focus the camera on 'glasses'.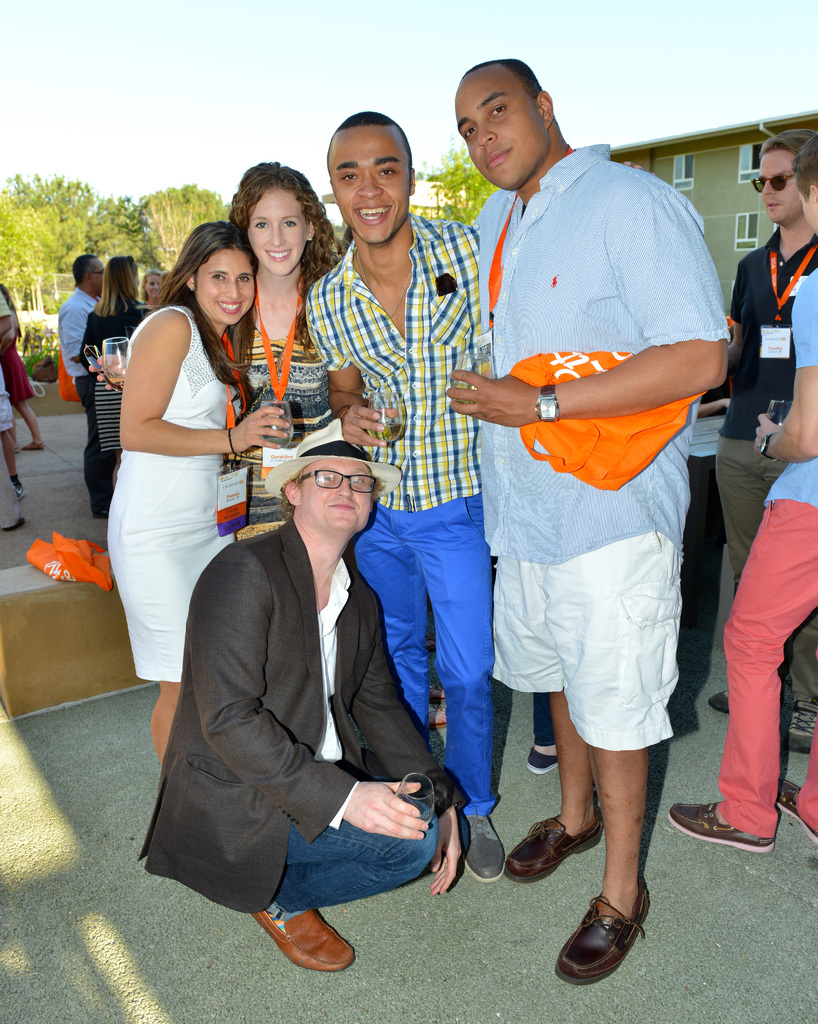
Focus region: (left=750, top=171, right=806, bottom=194).
